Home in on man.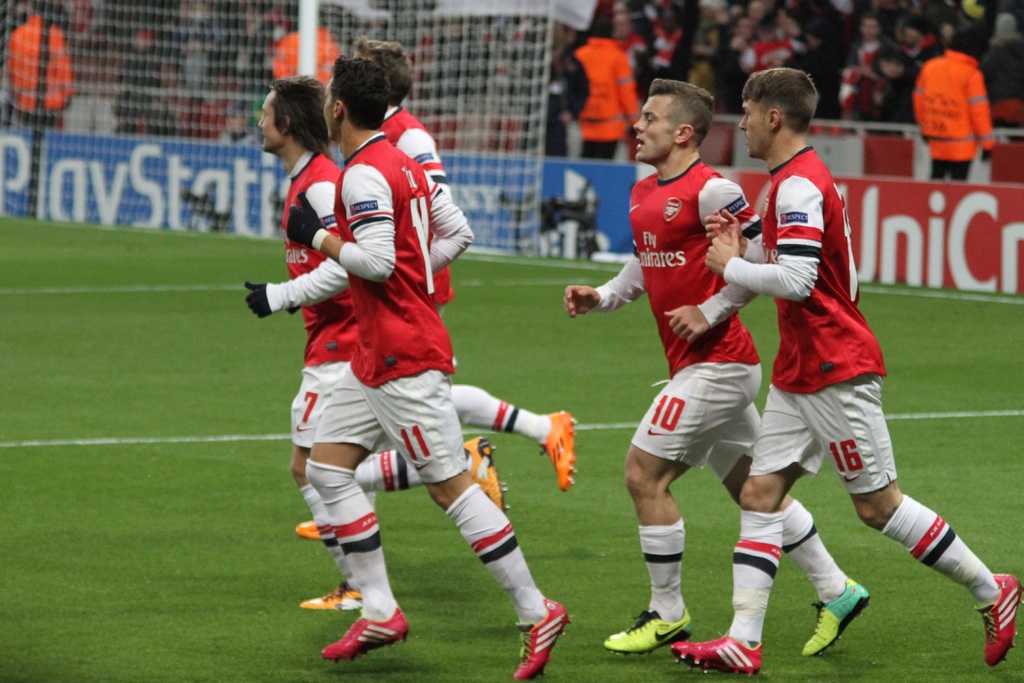
Homed in at x1=911 y1=29 x2=996 y2=180.
